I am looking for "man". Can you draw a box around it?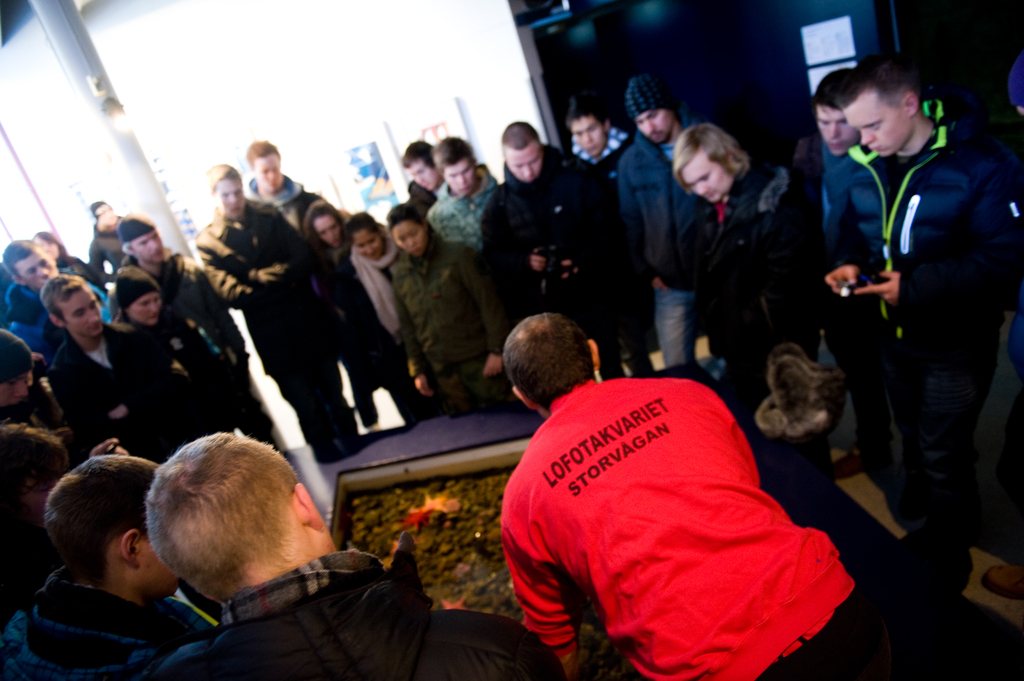
Sure, the bounding box is region(499, 314, 865, 680).
